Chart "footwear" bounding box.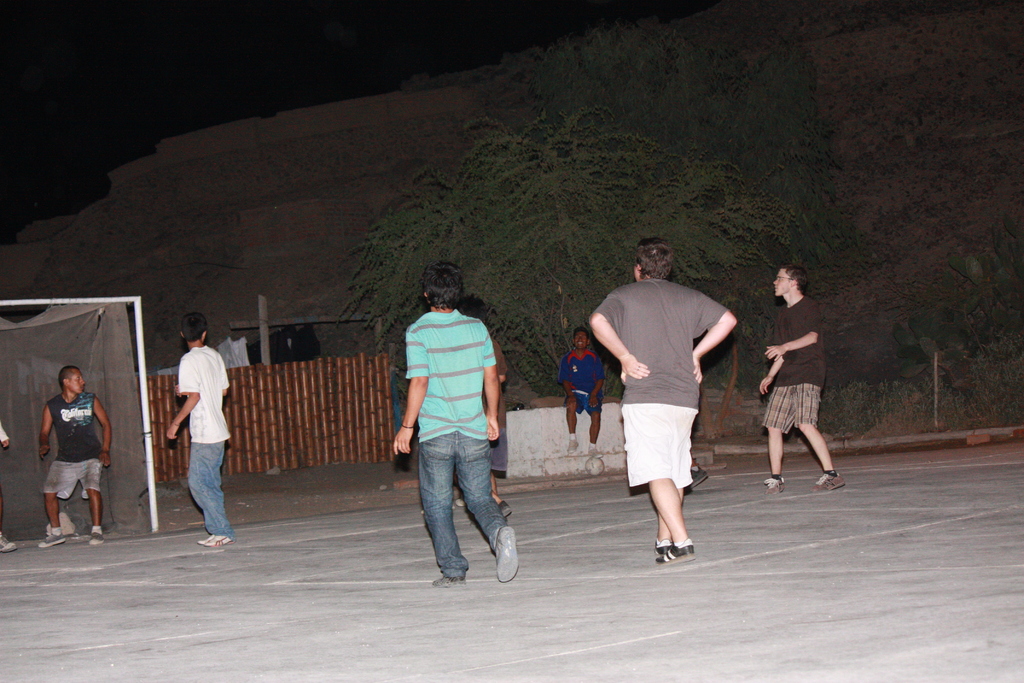
Charted: (652, 541, 665, 554).
